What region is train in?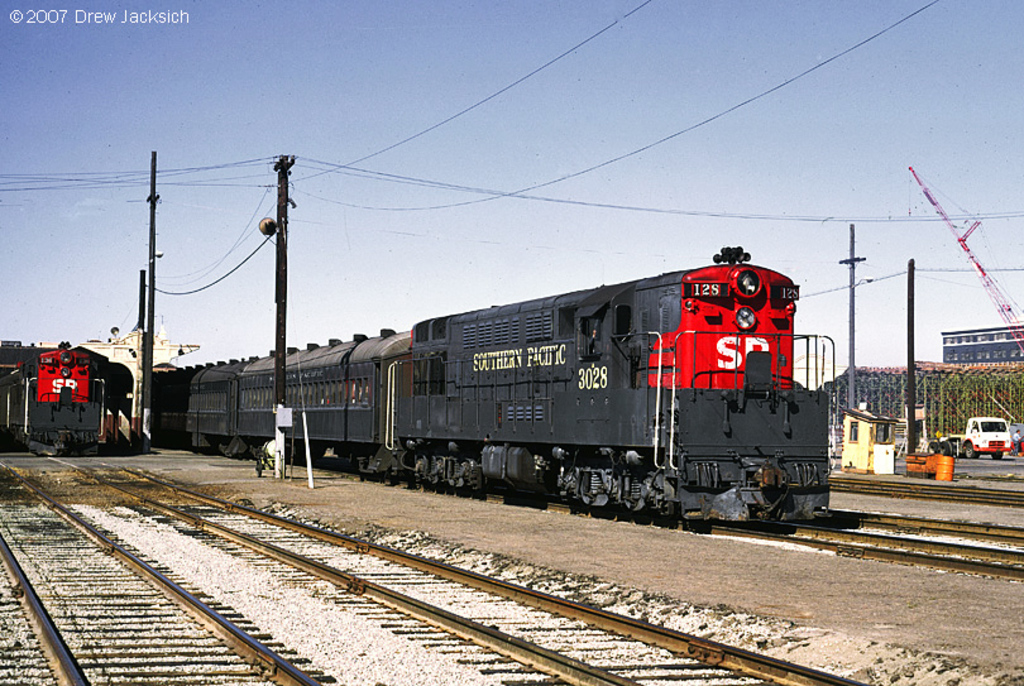
<box>0,344,106,464</box>.
